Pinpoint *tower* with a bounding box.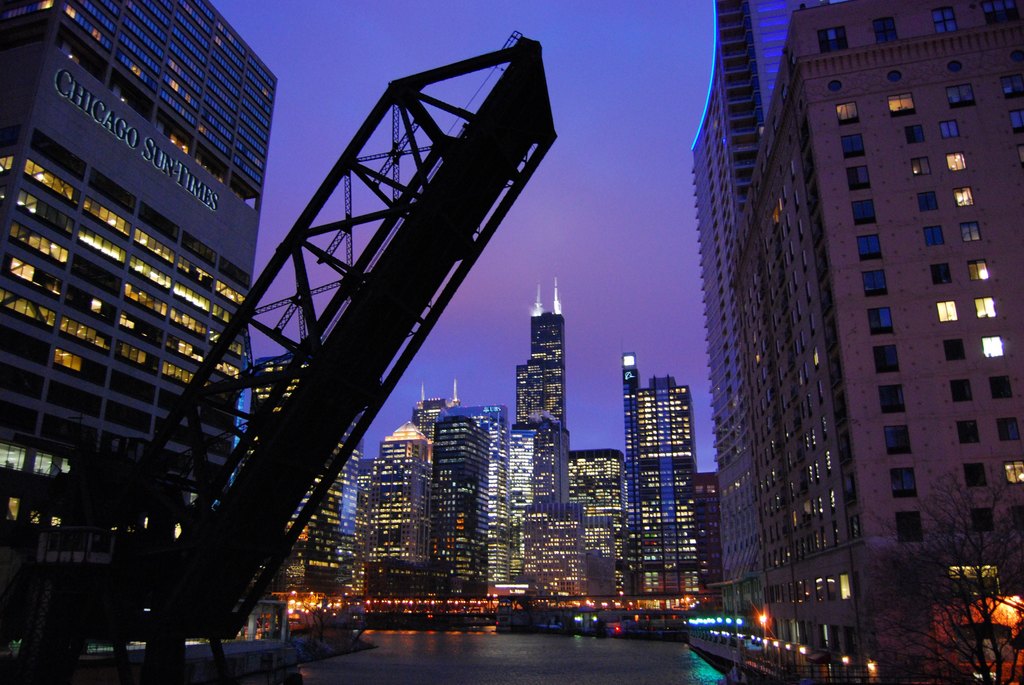
l=566, t=449, r=632, b=599.
